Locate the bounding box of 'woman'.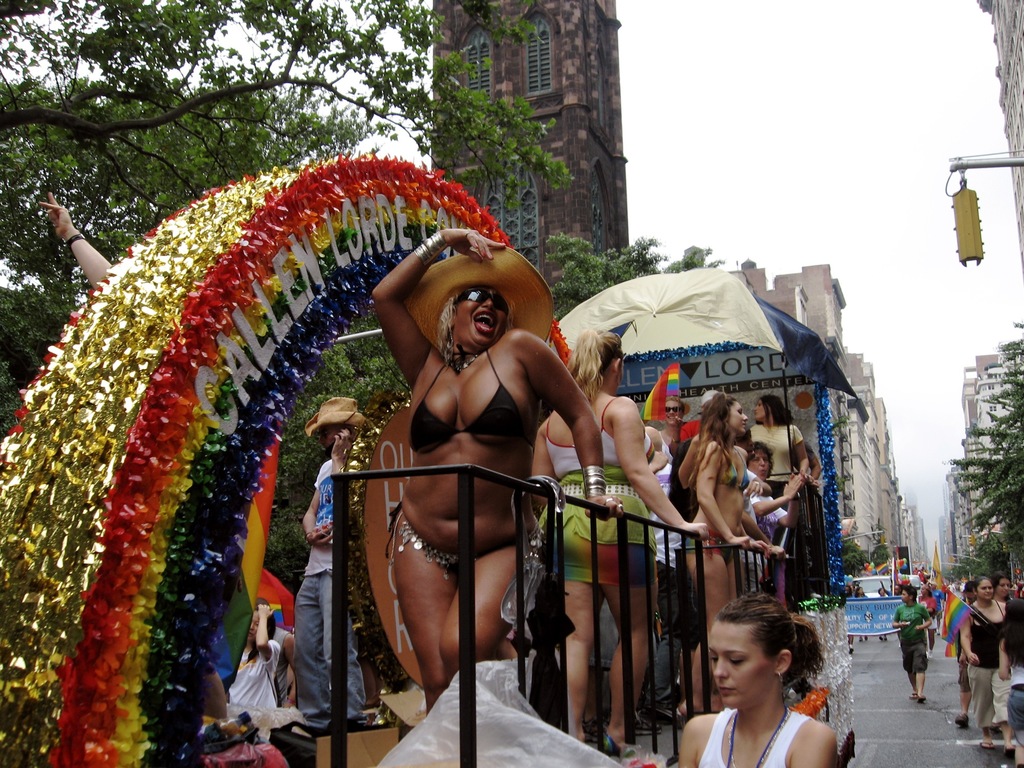
Bounding box: box(916, 584, 938, 651).
